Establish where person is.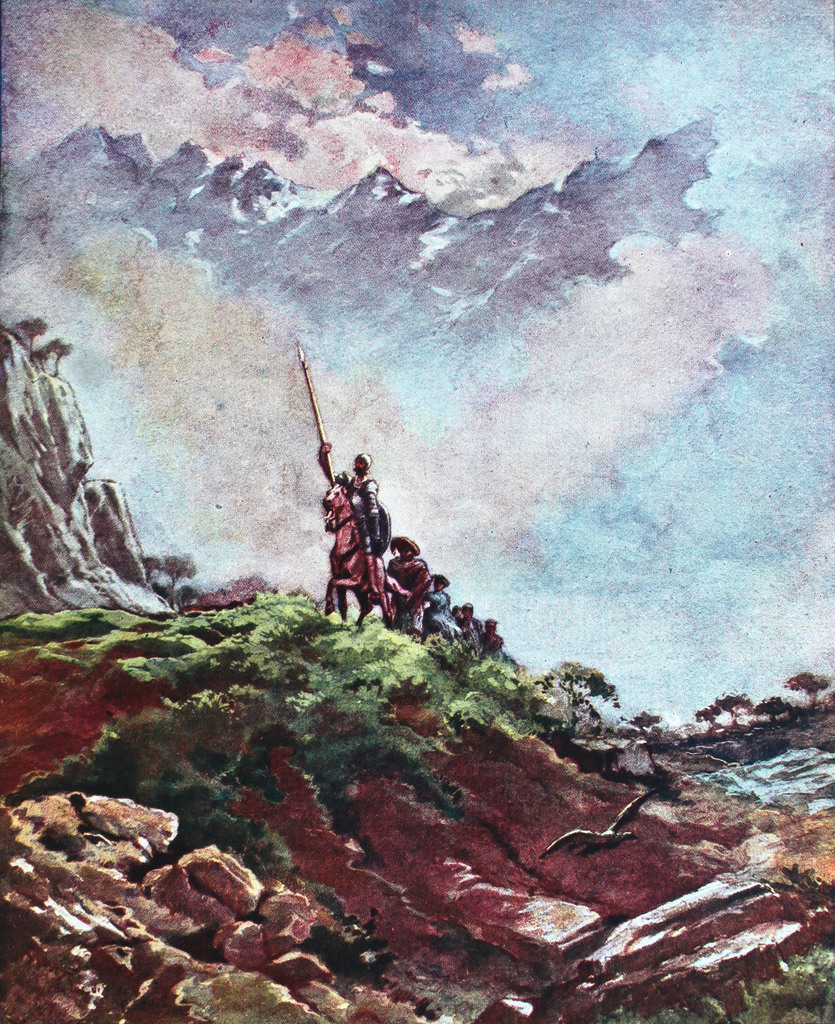
Established at 450, 607, 473, 647.
